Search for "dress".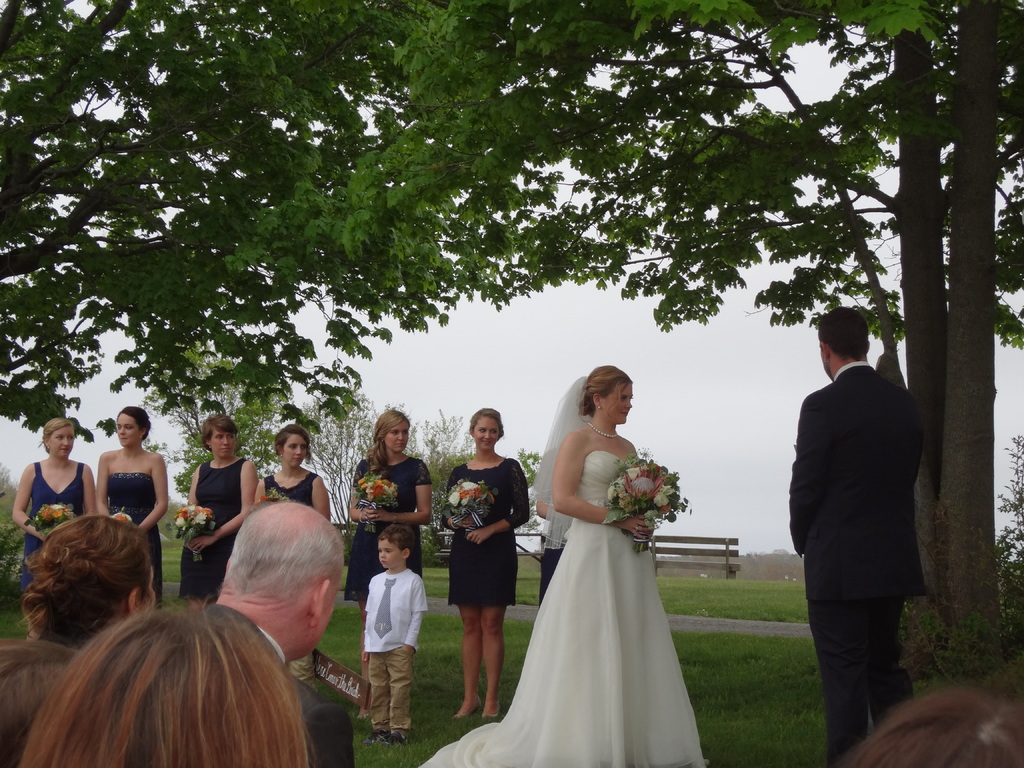
Found at select_region(266, 472, 315, 507).
